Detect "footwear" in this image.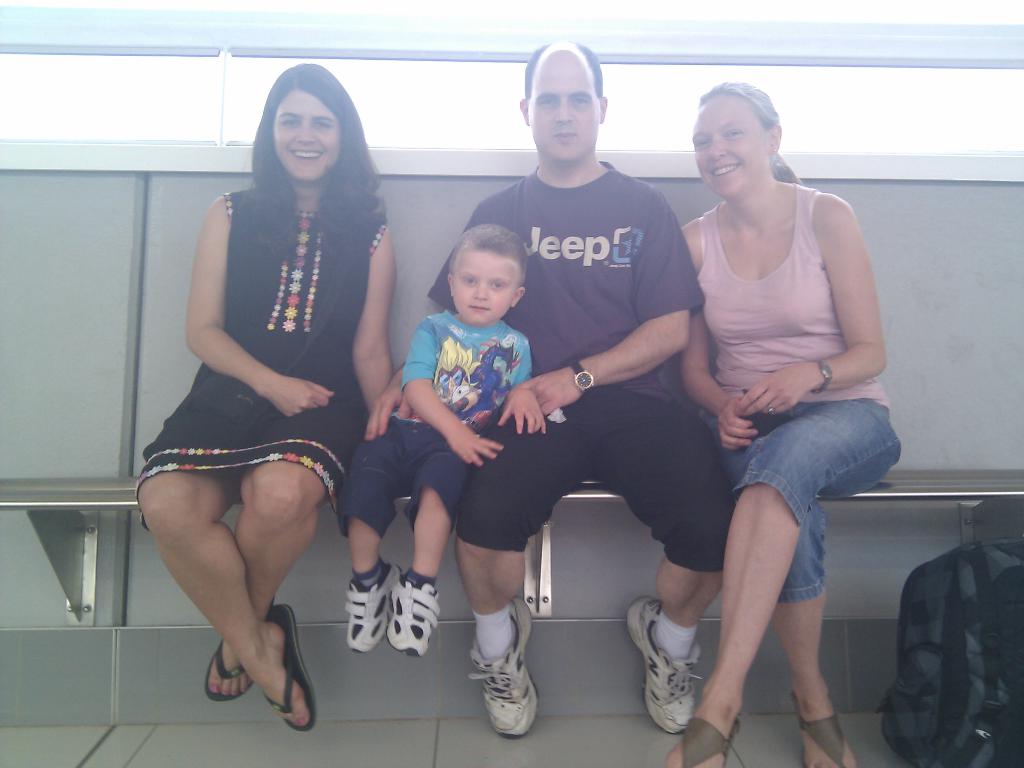
Detection: detection(468, 624, 543, 747).
